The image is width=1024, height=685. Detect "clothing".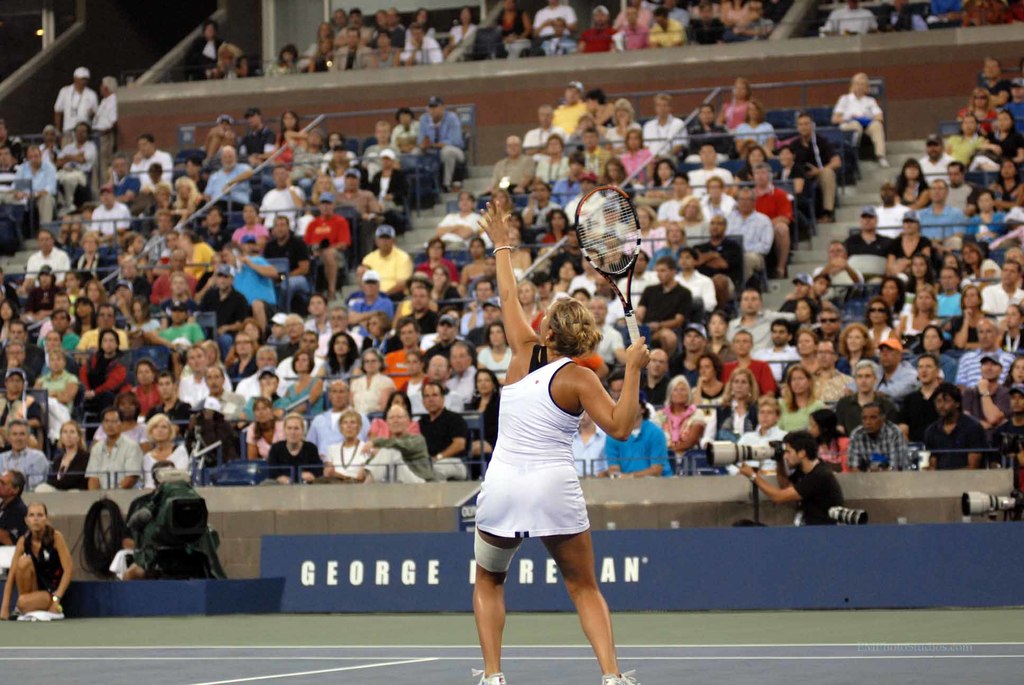
Detection: [419,112,468,185].
